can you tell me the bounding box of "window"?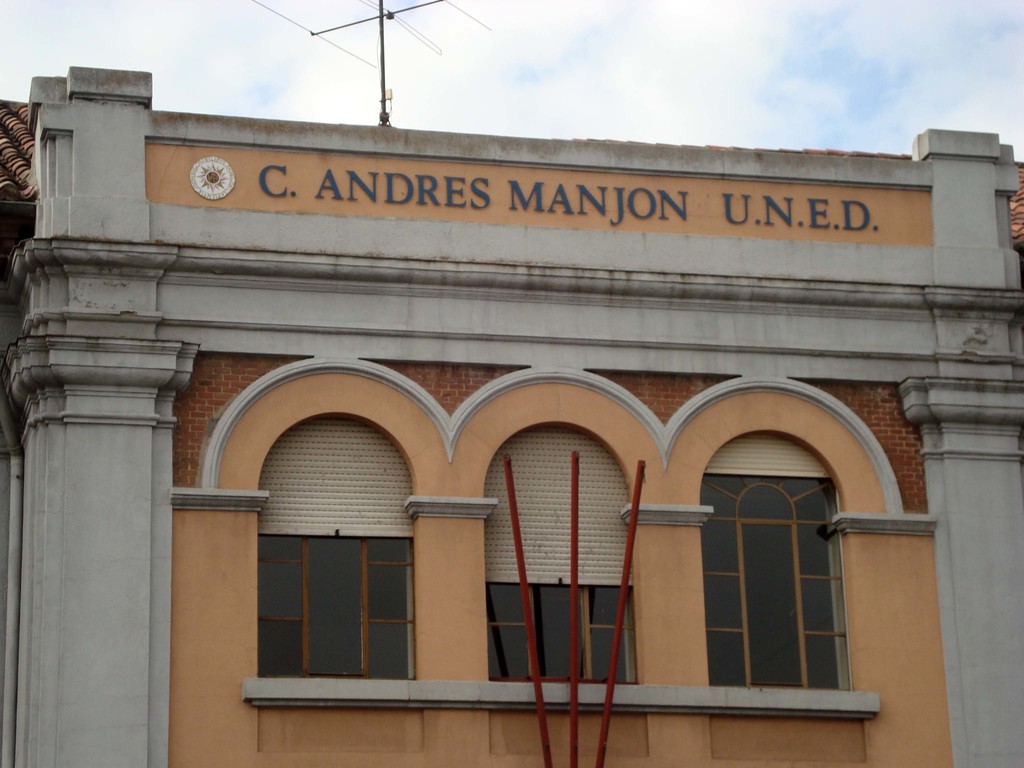
[256, 419, 417, 683].
